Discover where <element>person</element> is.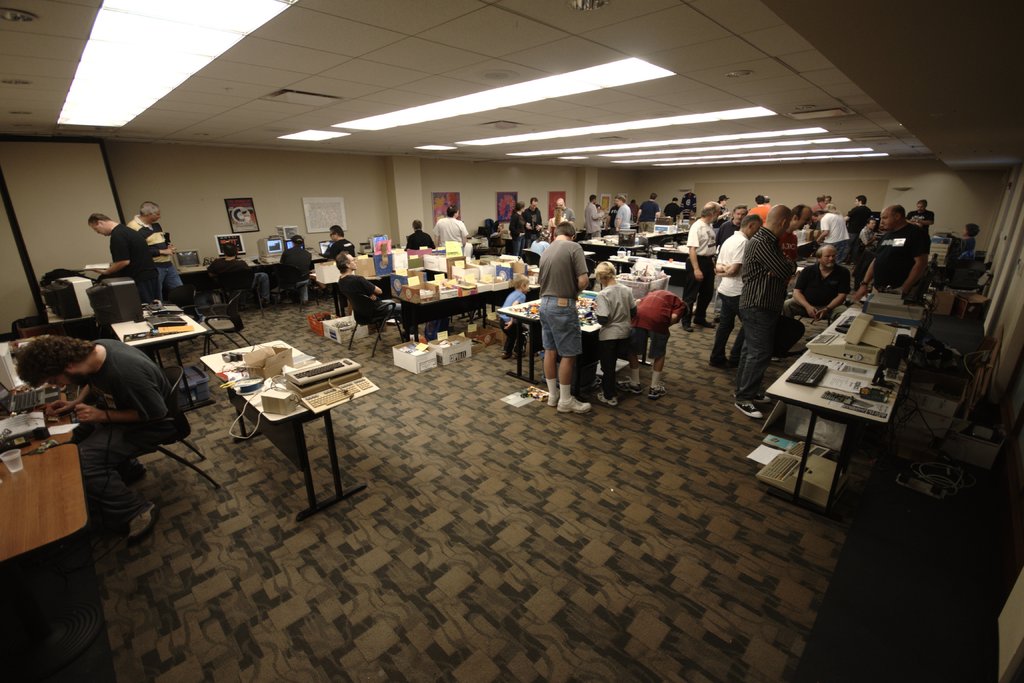
Discovered at detection(278, 236, 312, 306).
